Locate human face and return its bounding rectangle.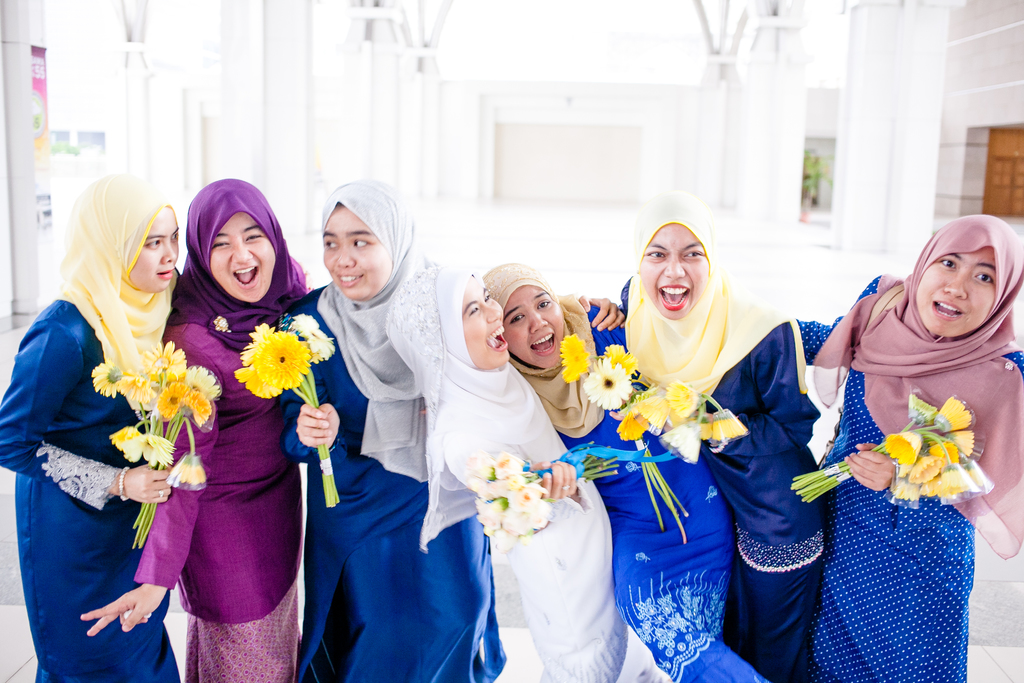
(920, 249, 994, 329).
